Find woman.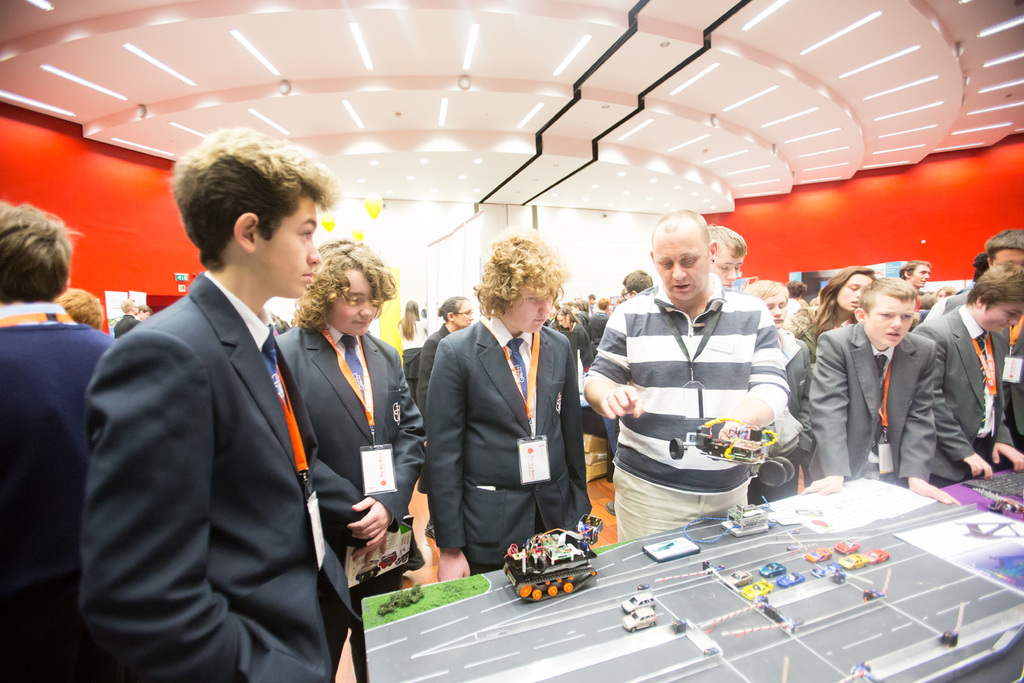
select_region(416, 295, 474, 406).
